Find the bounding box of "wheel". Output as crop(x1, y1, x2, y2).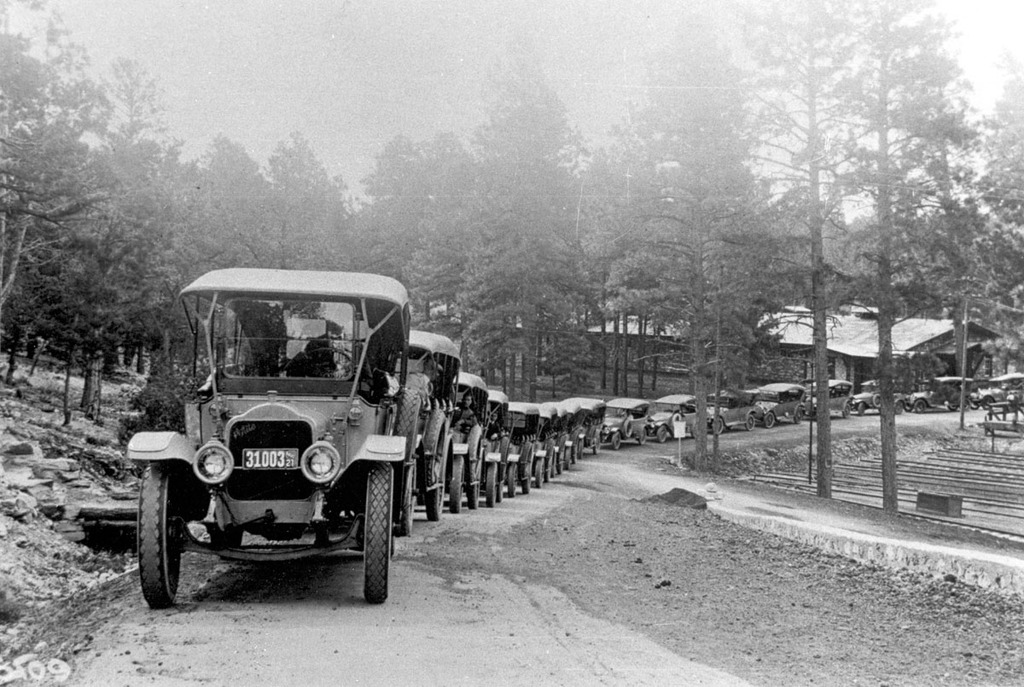
crop(551, 455, 556, 476).
